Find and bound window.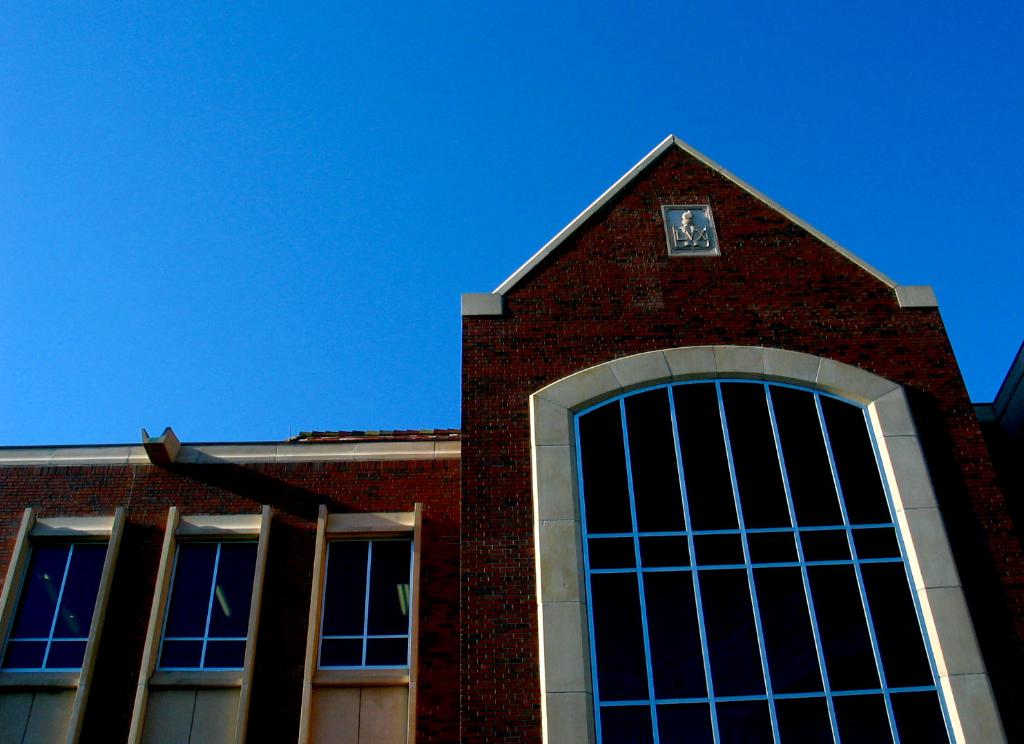
Bound: box=[0, 527, 119, 667].
